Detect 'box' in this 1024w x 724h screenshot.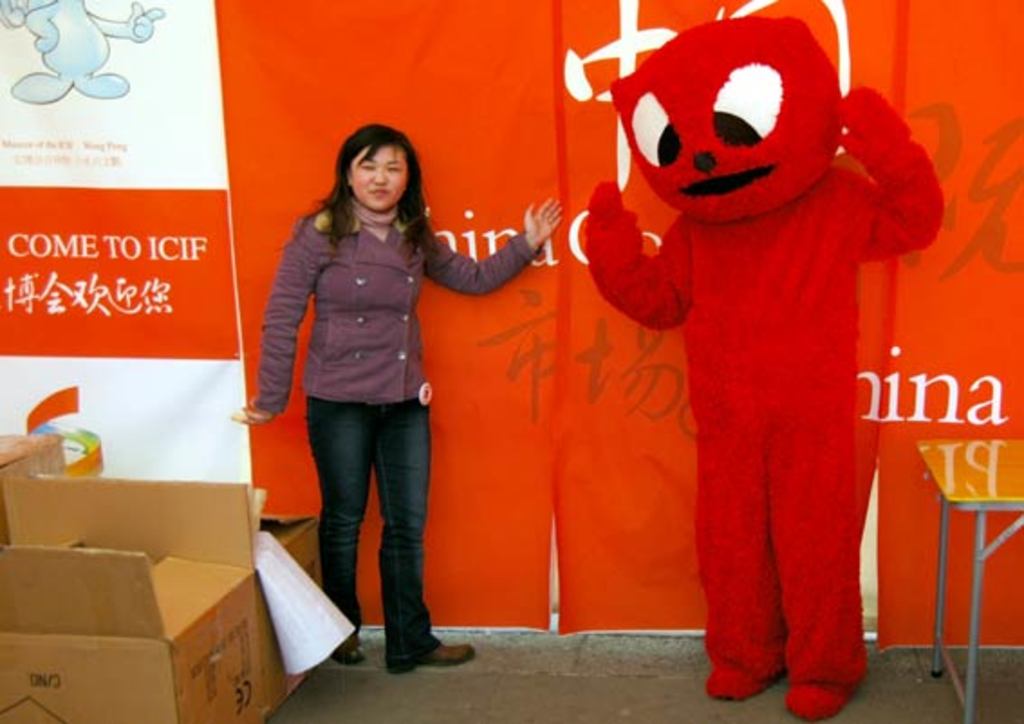
Detection: 0 471 267 722.
